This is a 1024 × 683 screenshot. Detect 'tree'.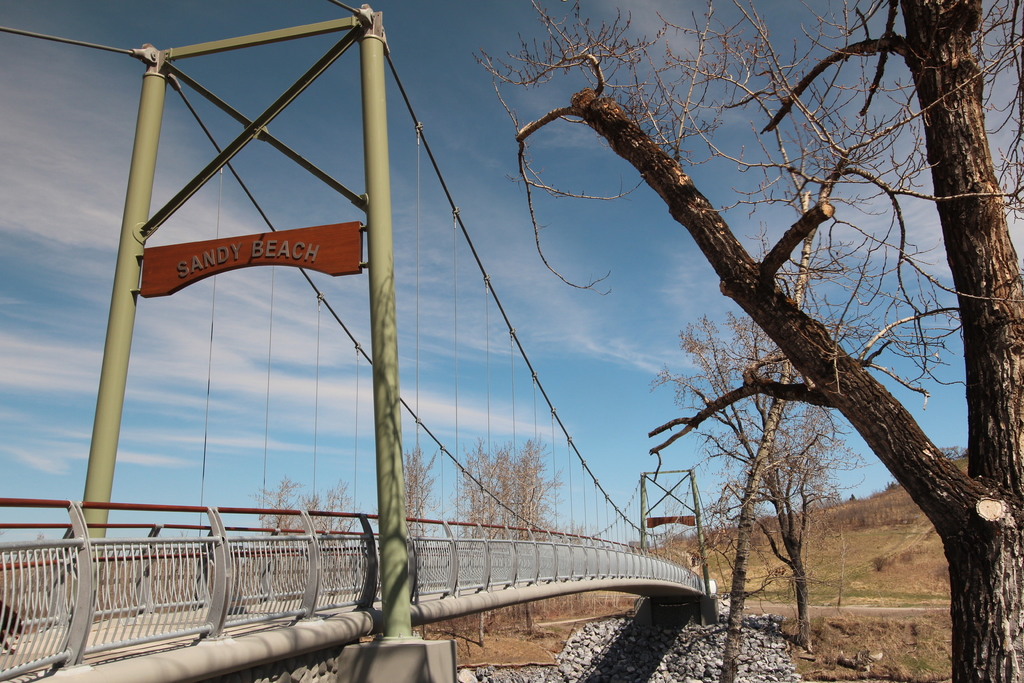
(475,0,1023,682).
